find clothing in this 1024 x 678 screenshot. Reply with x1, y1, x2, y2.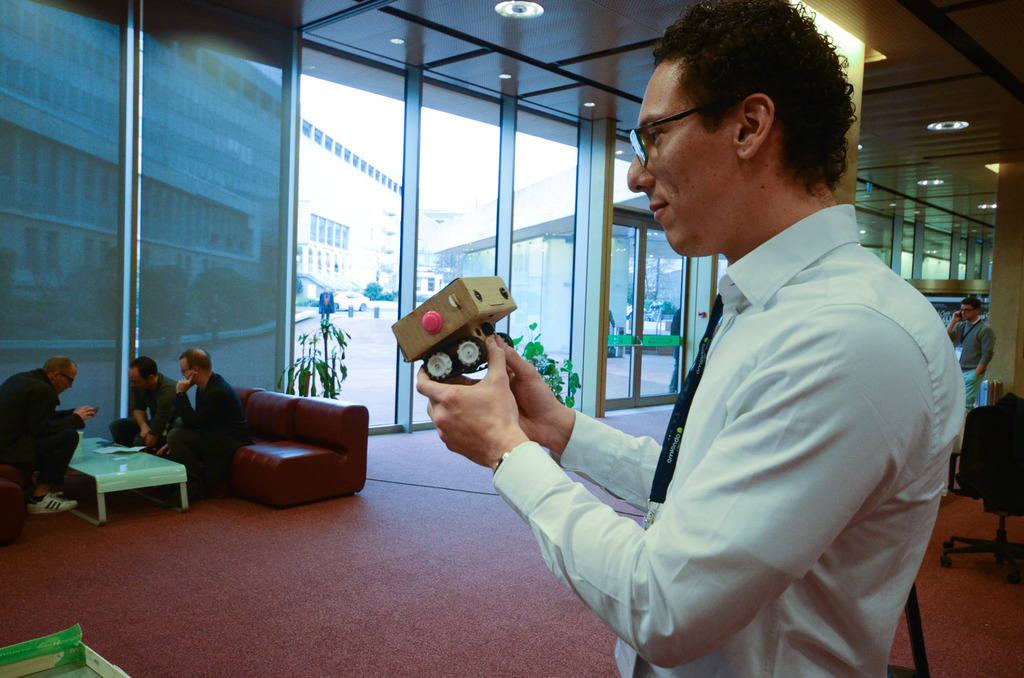
164, 366, 252, 492.
